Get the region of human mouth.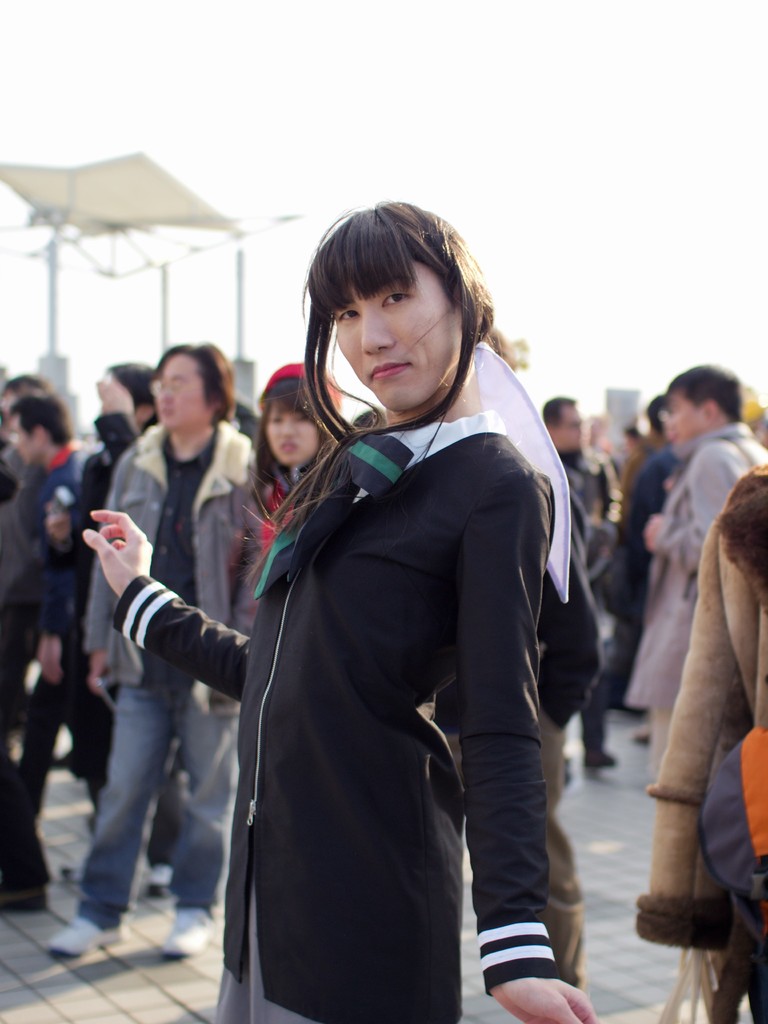
<bbox>282, 447, 300, 461</bbox>.
